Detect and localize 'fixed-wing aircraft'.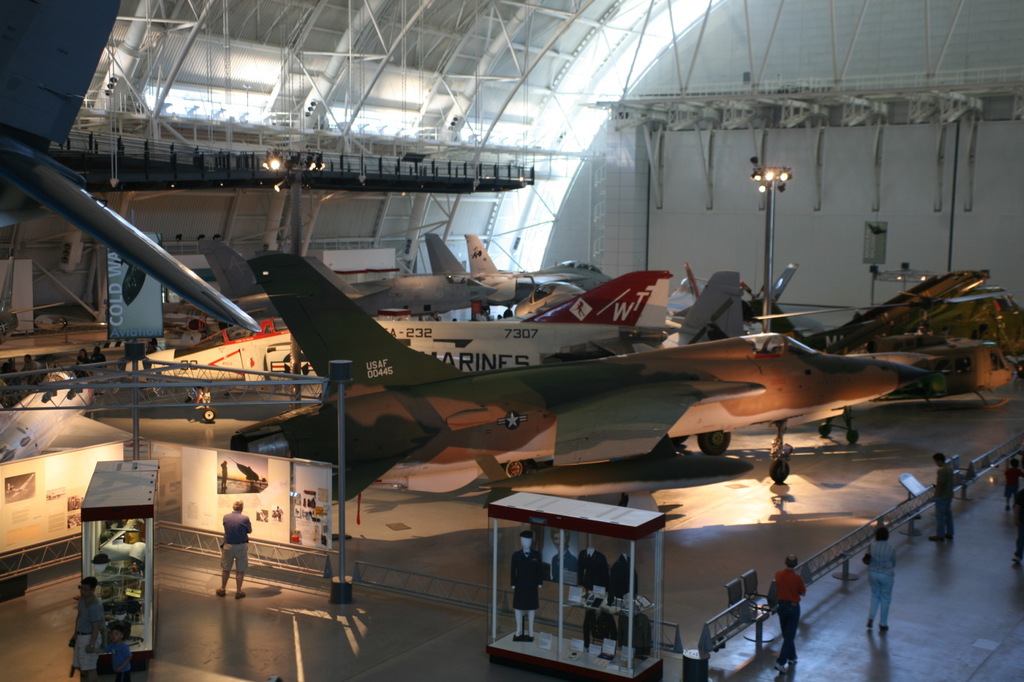
Localized at <box>0,0,262,339</box>.
